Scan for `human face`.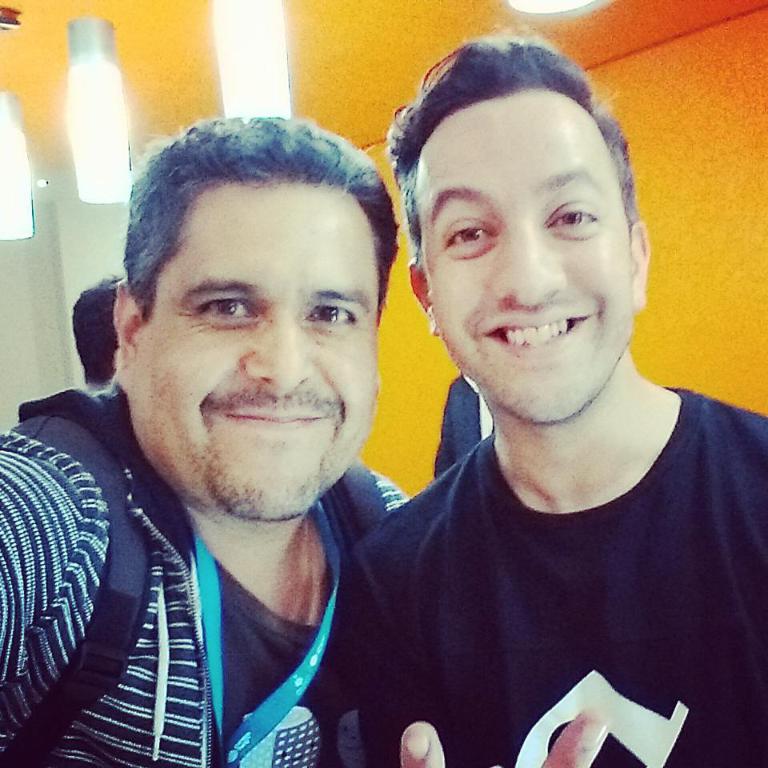
Scan result: bbox=[125, 184, 378, 522].
